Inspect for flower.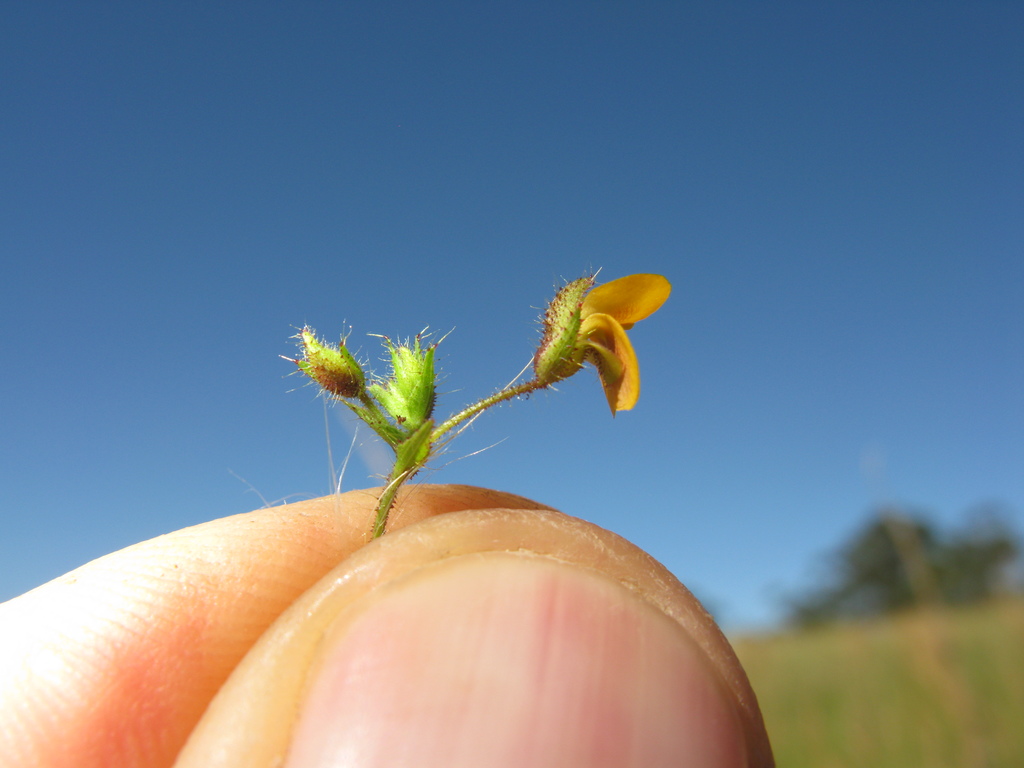
Inspection: bbox=[531, 271, 673, 415].
